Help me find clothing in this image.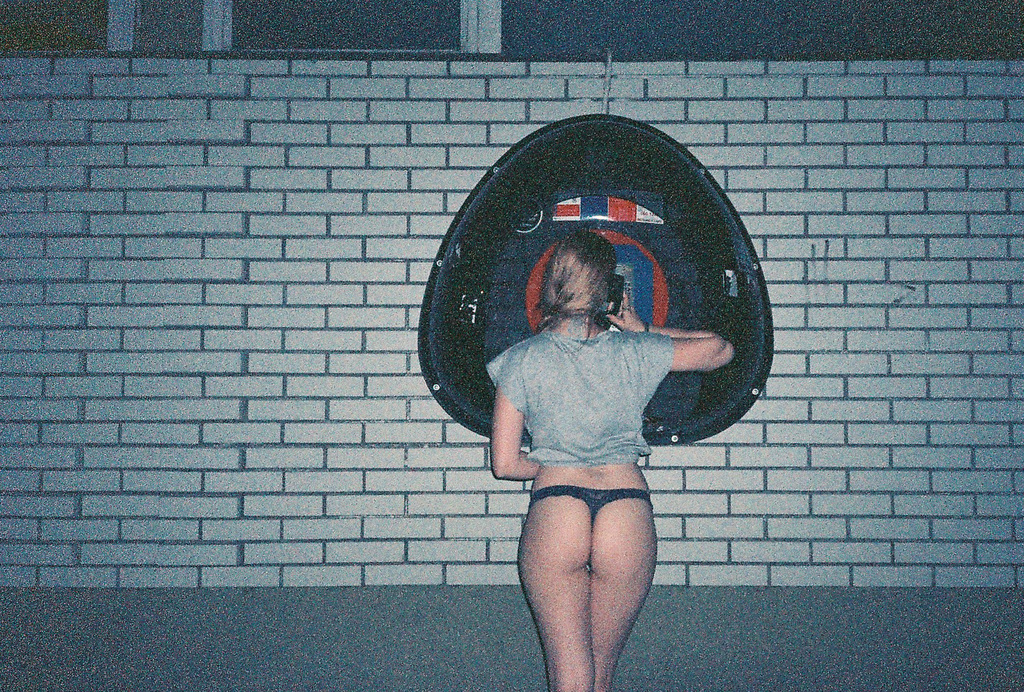
Found it: [484, 321, 673, 466].
